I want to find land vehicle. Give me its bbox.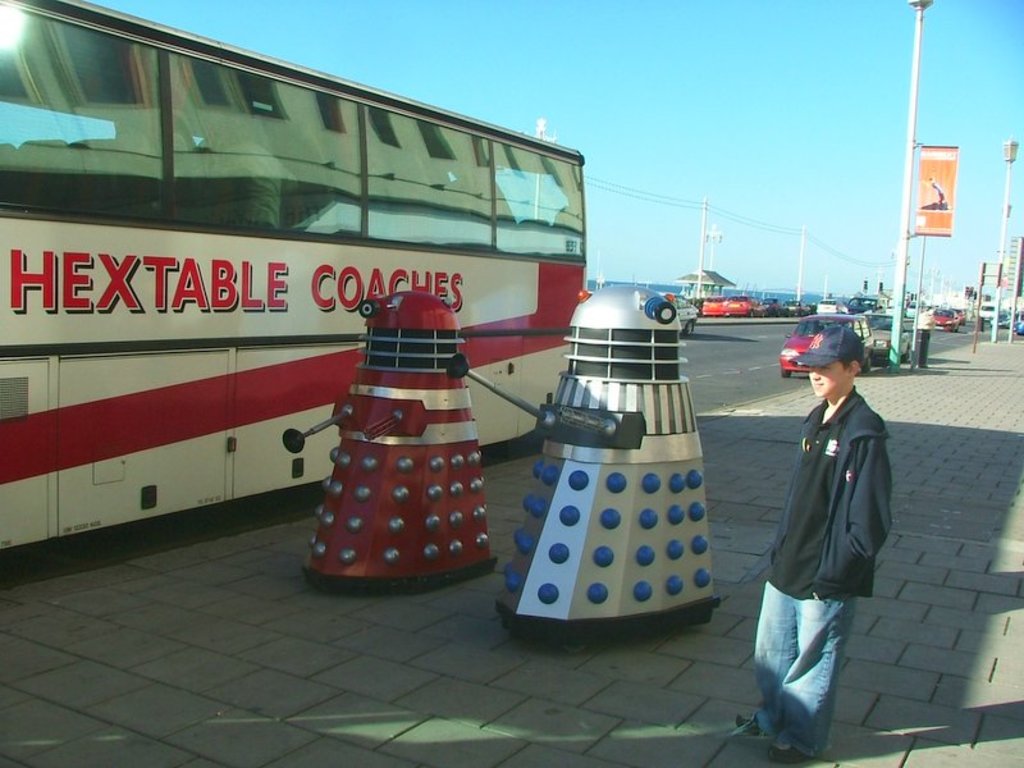
[x1=0, y1=40, x2=689, y2=582].
